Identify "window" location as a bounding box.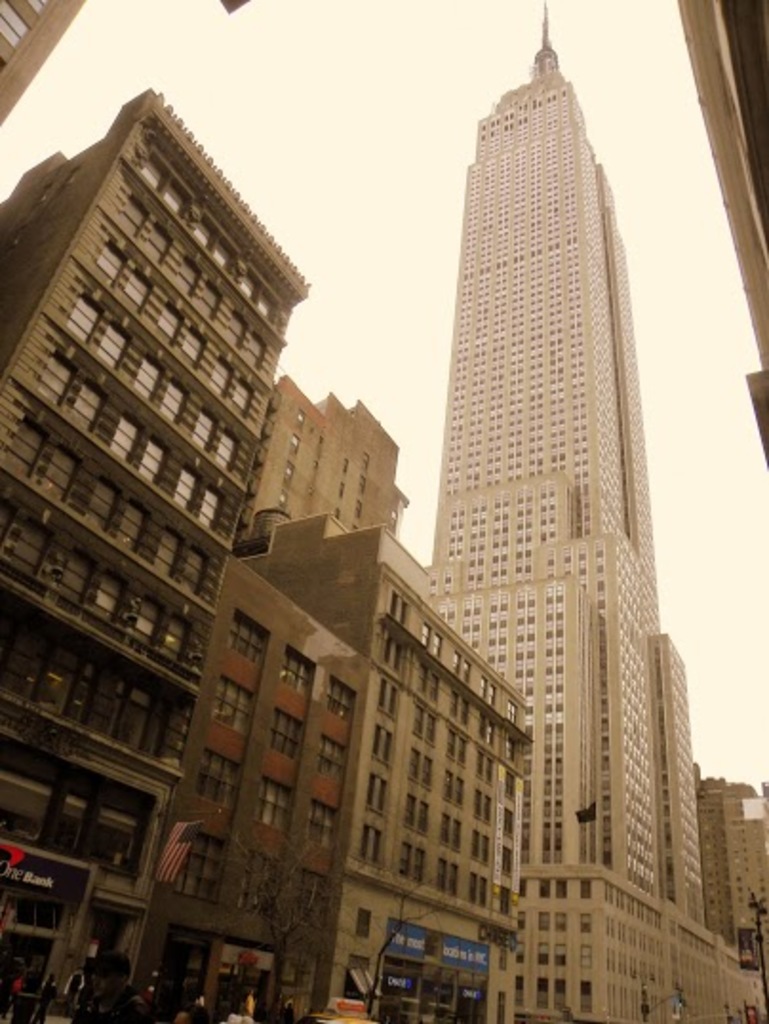
135,148,169,194.
